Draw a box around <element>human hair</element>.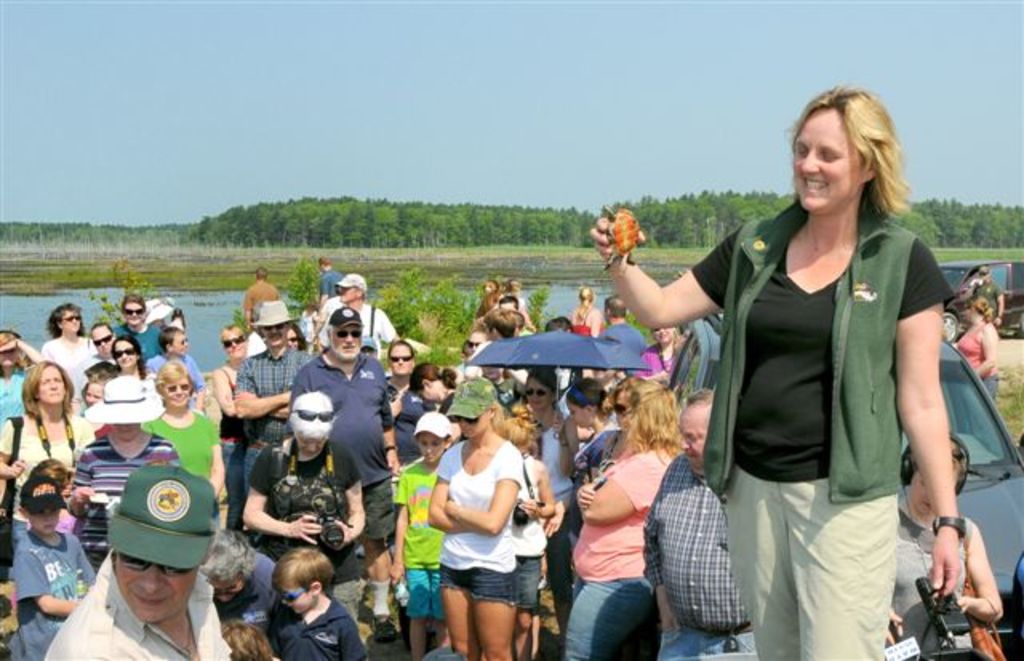
locate(477, 328, 494, 346).
